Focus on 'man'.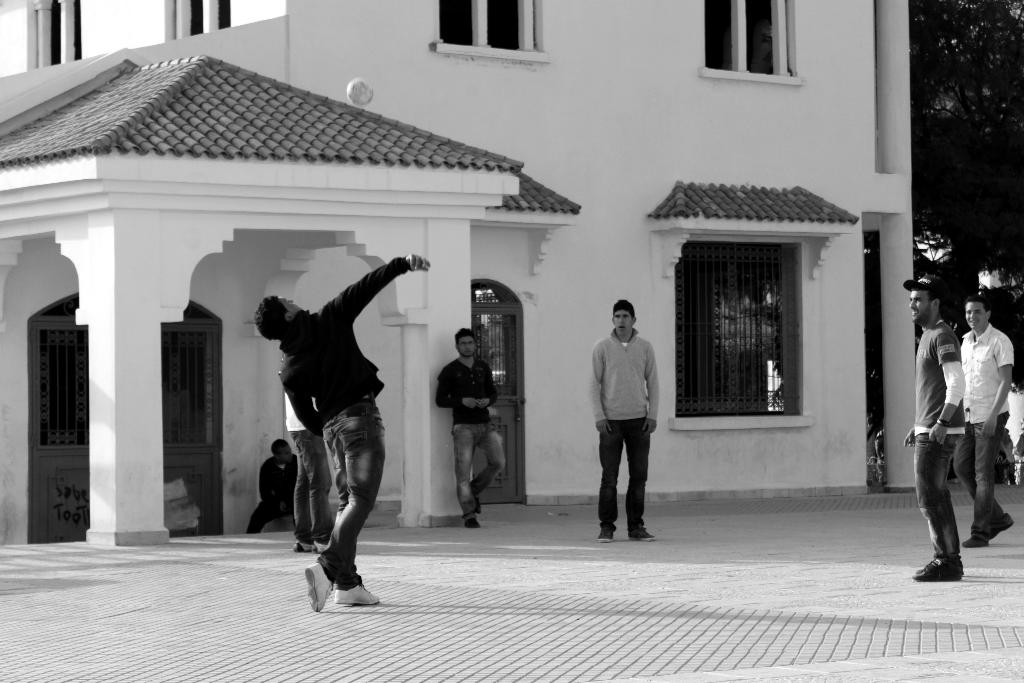
Focused at x1=952 y1=282 x2=1023 y2=545.
